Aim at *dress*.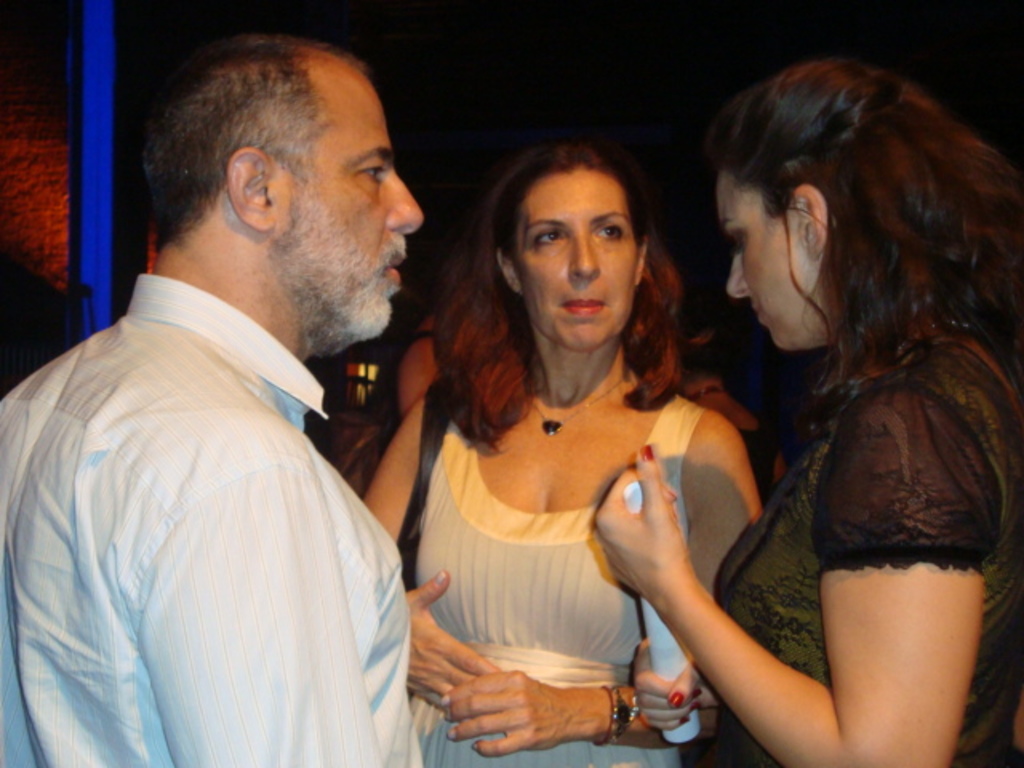
Aimed at detection(408, 392, 706, 766).
